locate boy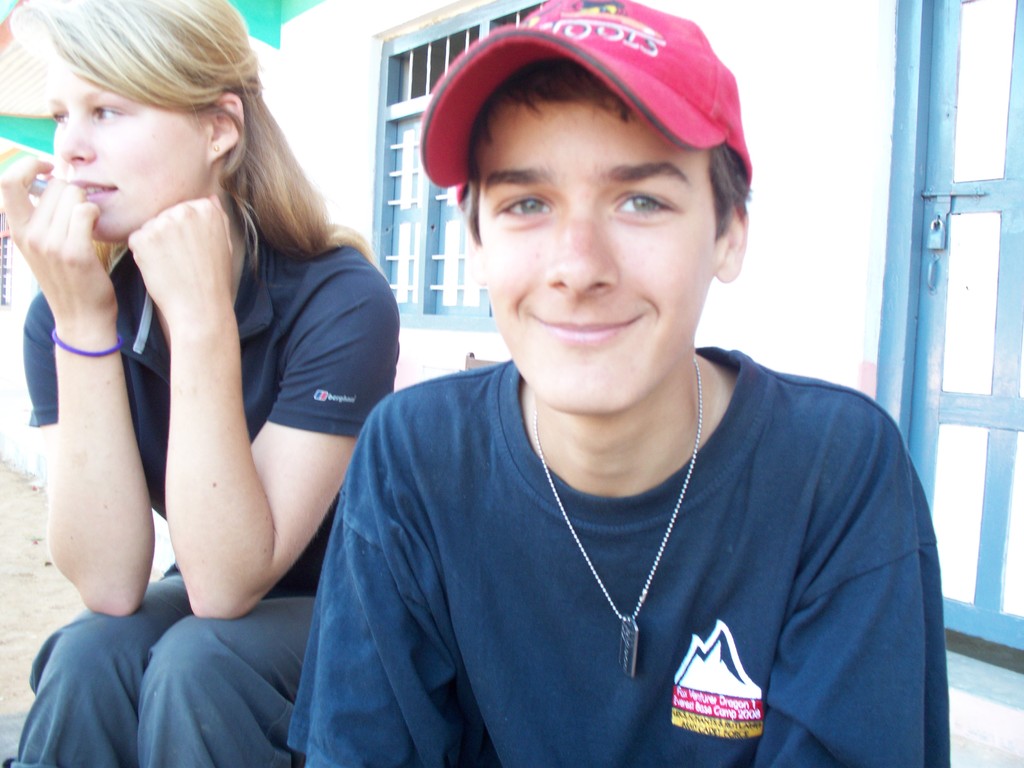
(left=292, top=31, right=884, bottom=739)
